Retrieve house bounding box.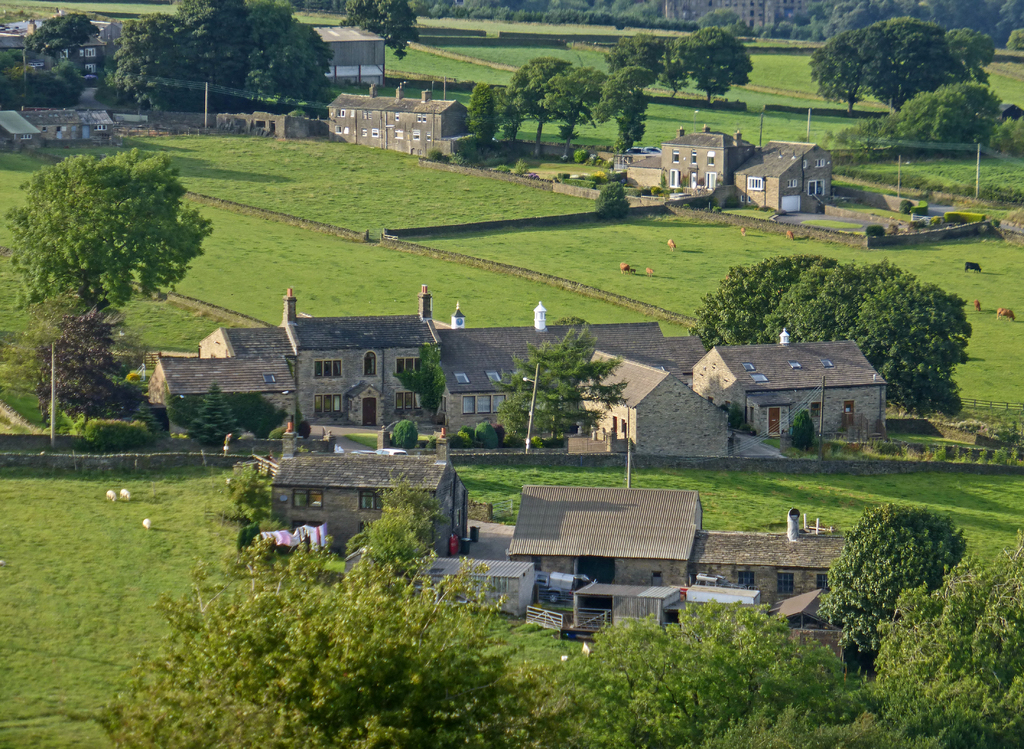
Bounding box: locate(735, 142, 833, 215).
